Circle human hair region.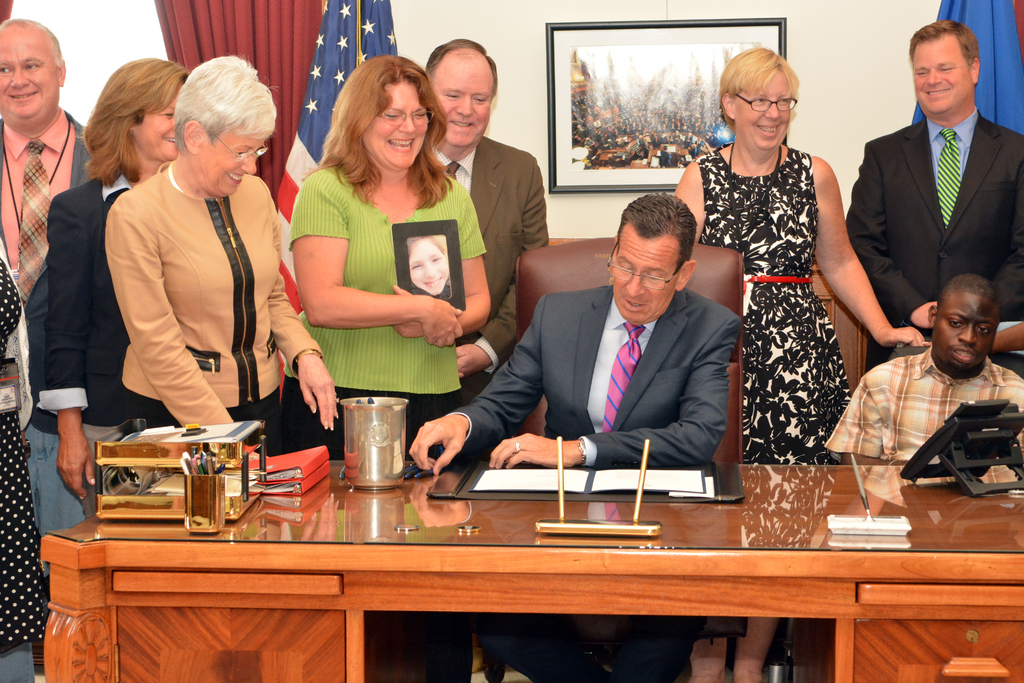
Region: <box>317,53,440,206</box>.
